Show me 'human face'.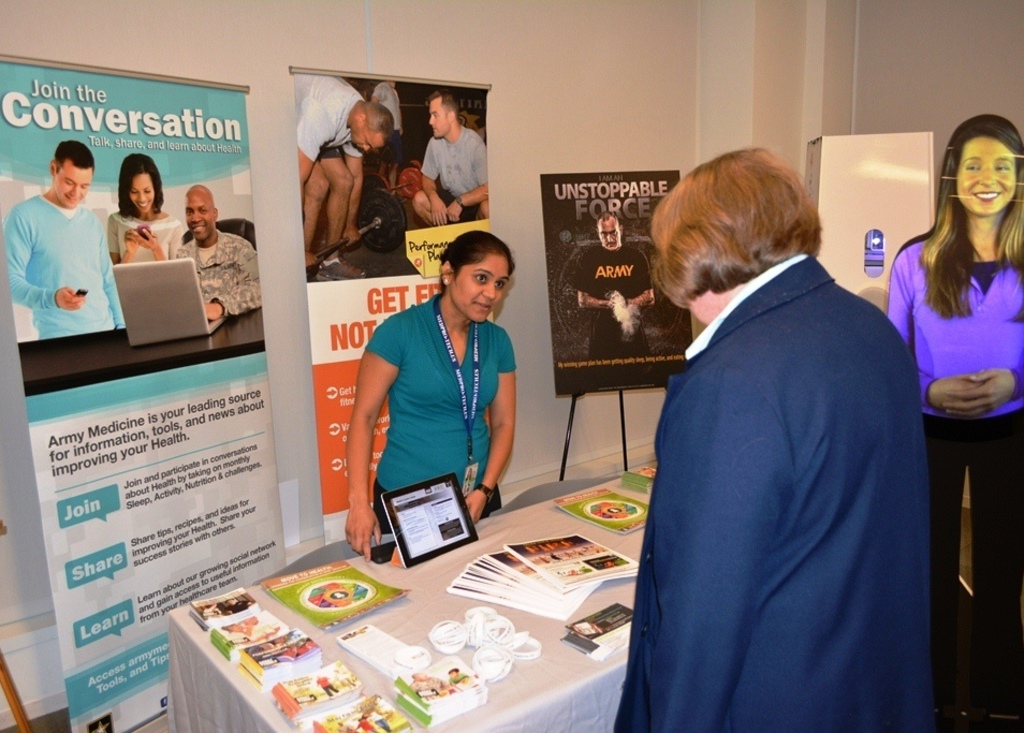
'human face' is here: Rect(349, 130, 381, 149).
